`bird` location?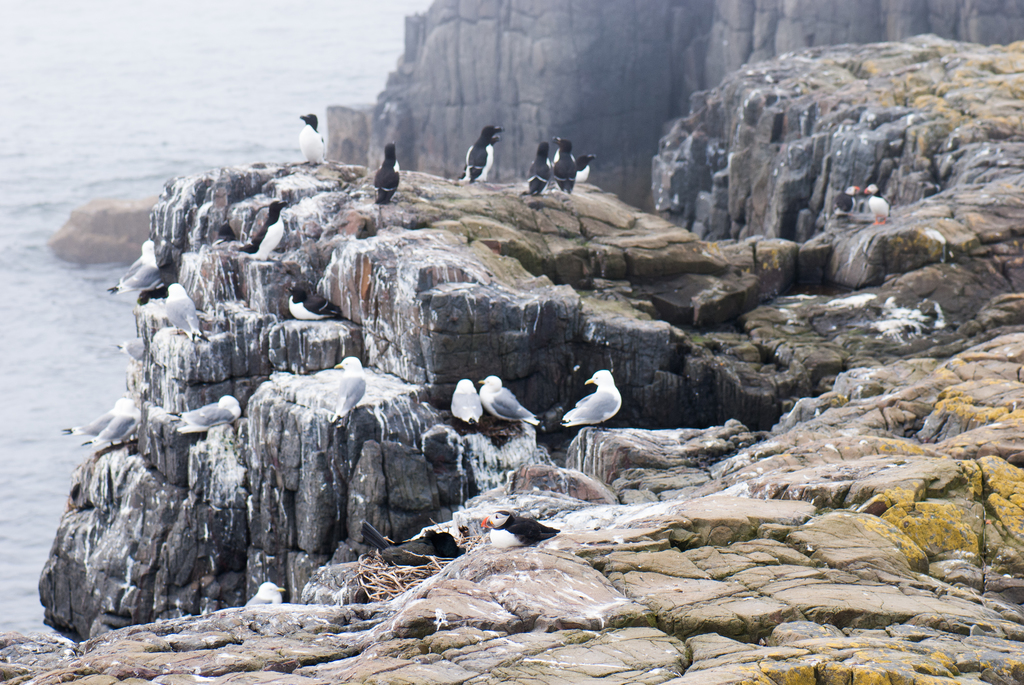
box=[458, 136, 503, 182]
